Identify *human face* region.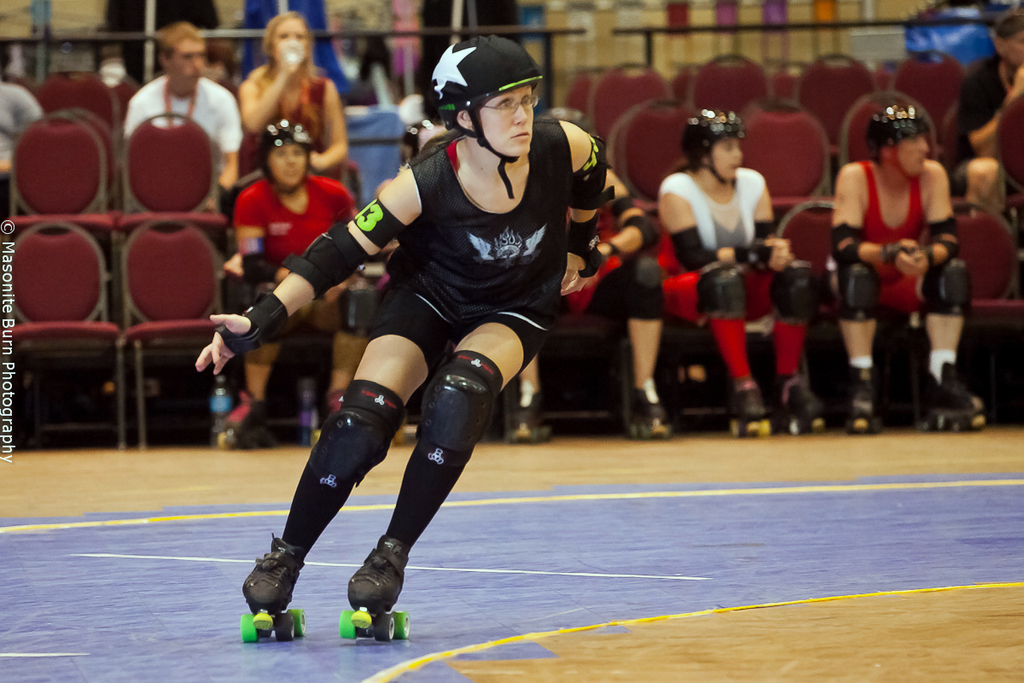
Region: region(709, 134, 745, 184).
